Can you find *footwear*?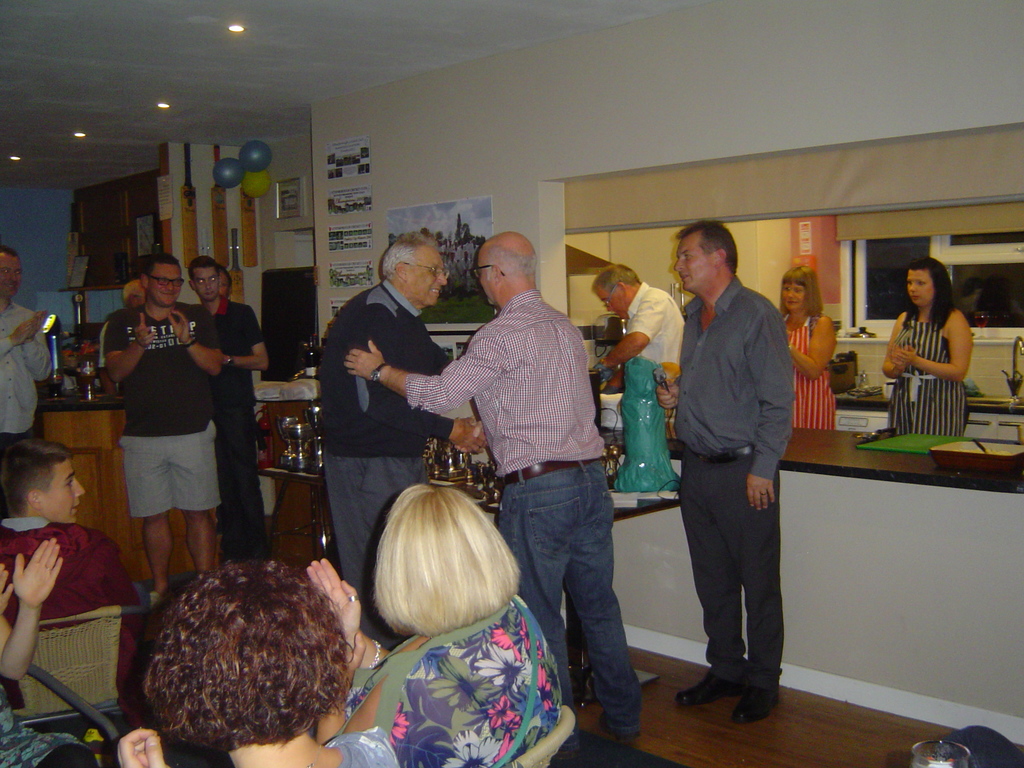
Yes, bounding box: {"x1": 680, "y1": 667, "x2": 739, "y2": 705}.
